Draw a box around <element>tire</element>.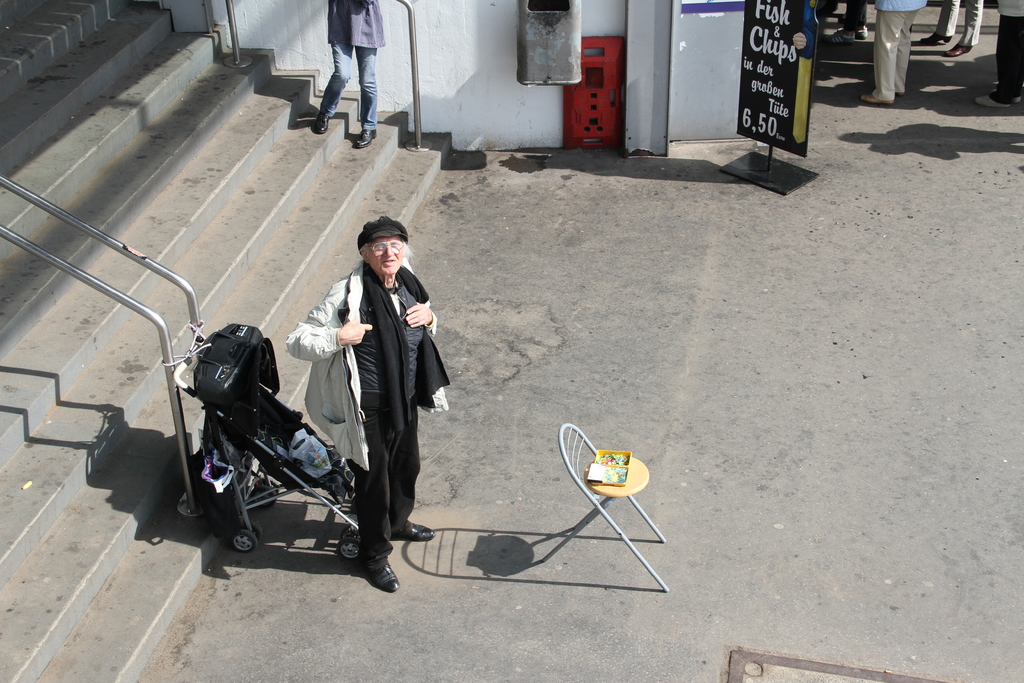
pyautogui.locateOnScreen(257, 478, 280, 491).
